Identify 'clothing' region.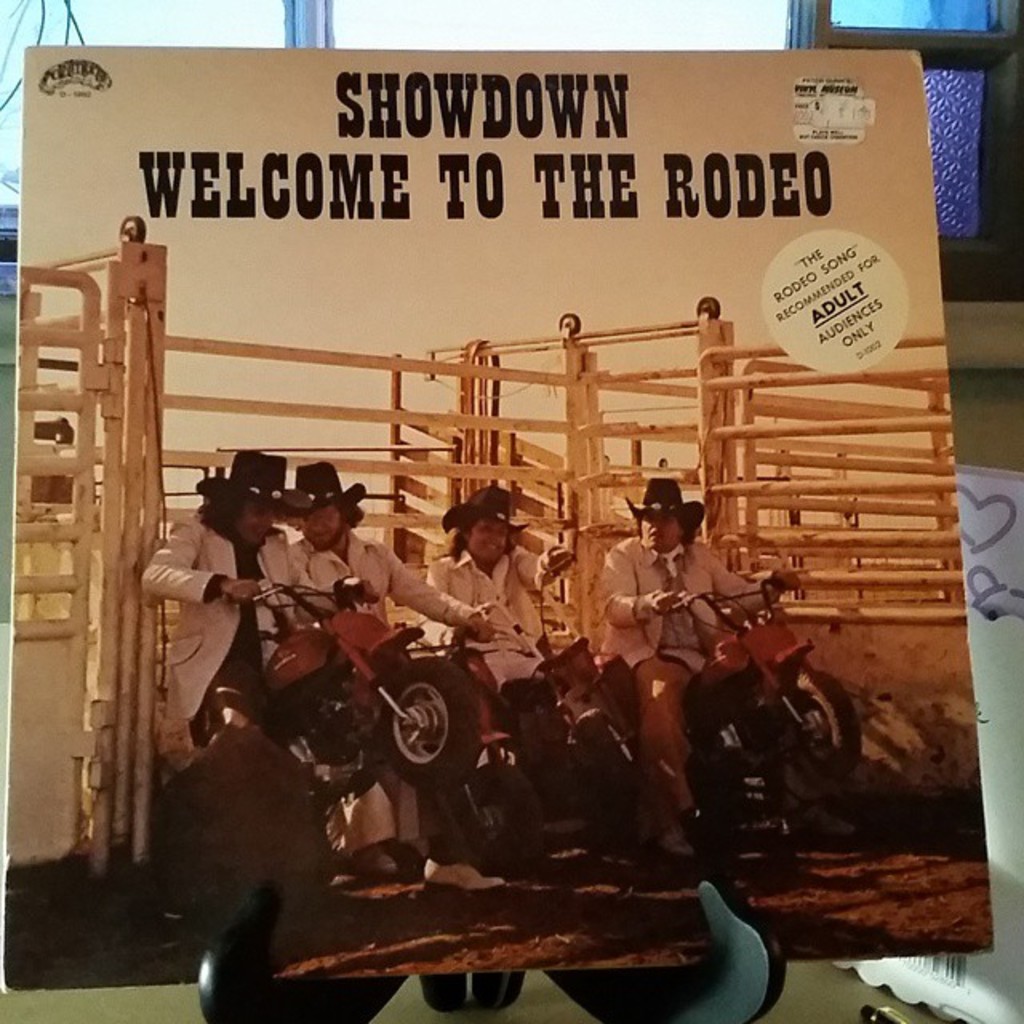
Region: 136, 510, 370, 749.
